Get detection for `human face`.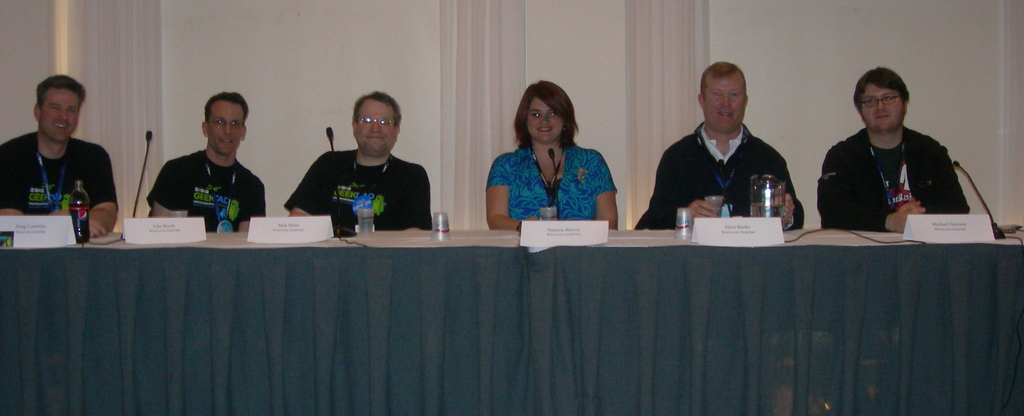
Detection: locate(208, 99, 249, 151).
